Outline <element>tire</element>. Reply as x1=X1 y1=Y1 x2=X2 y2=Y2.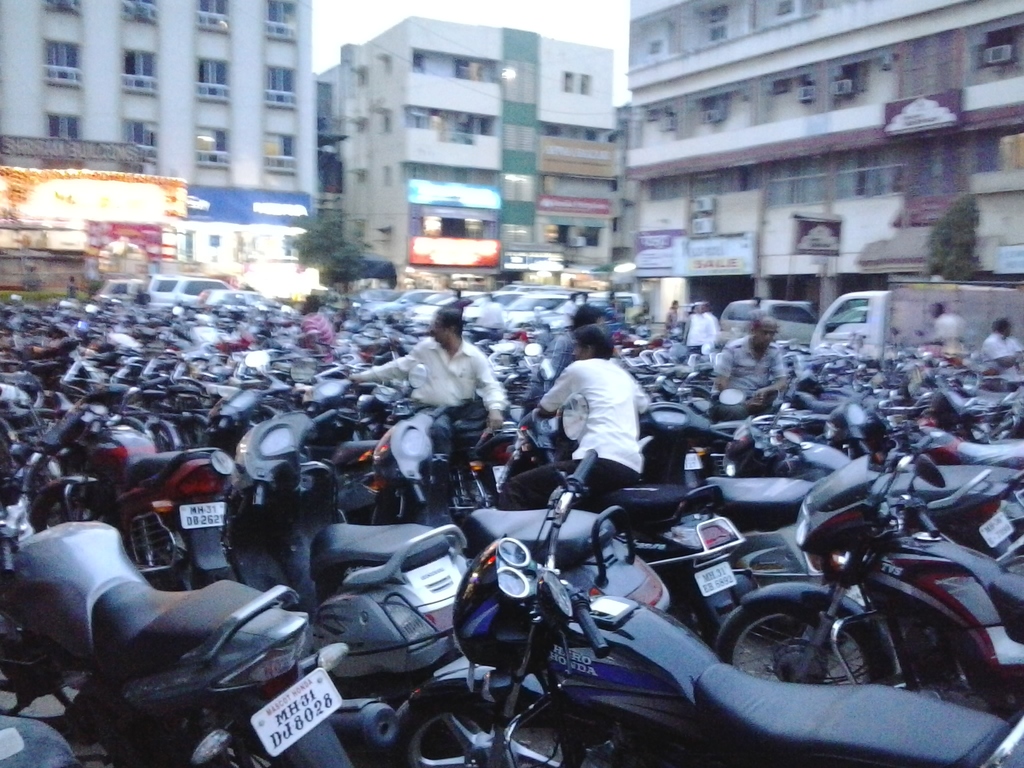
x1=0 y1=600 x2=95 y2=728.
